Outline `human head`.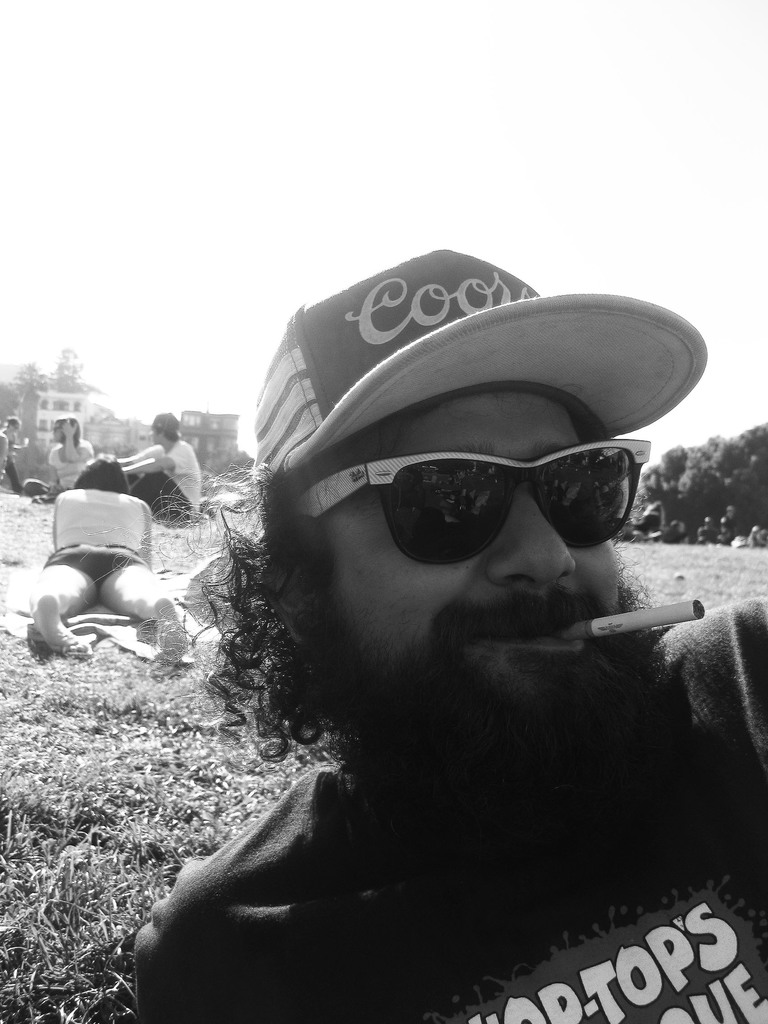
Outline: left=48, top=410, right=83, bottom=444.
